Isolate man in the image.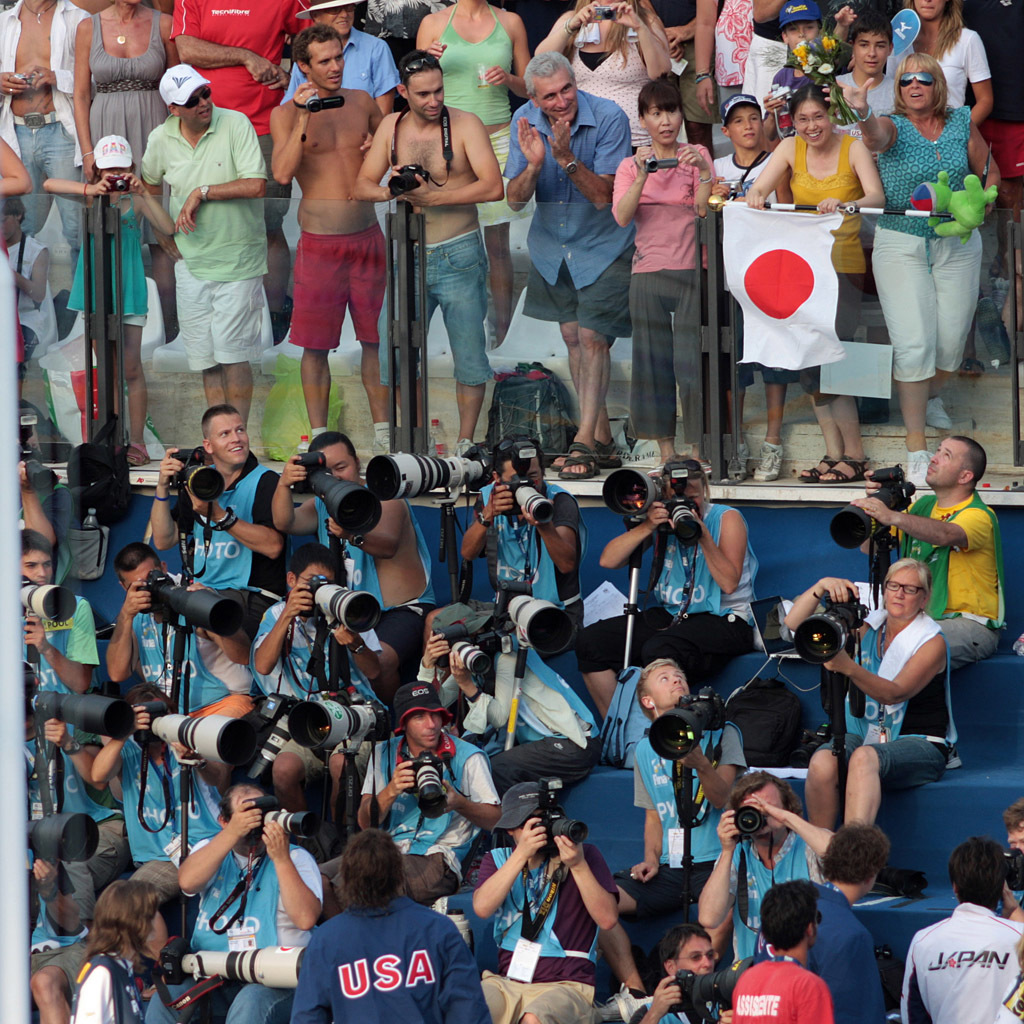
Isolated region: 139,64,274,439.
